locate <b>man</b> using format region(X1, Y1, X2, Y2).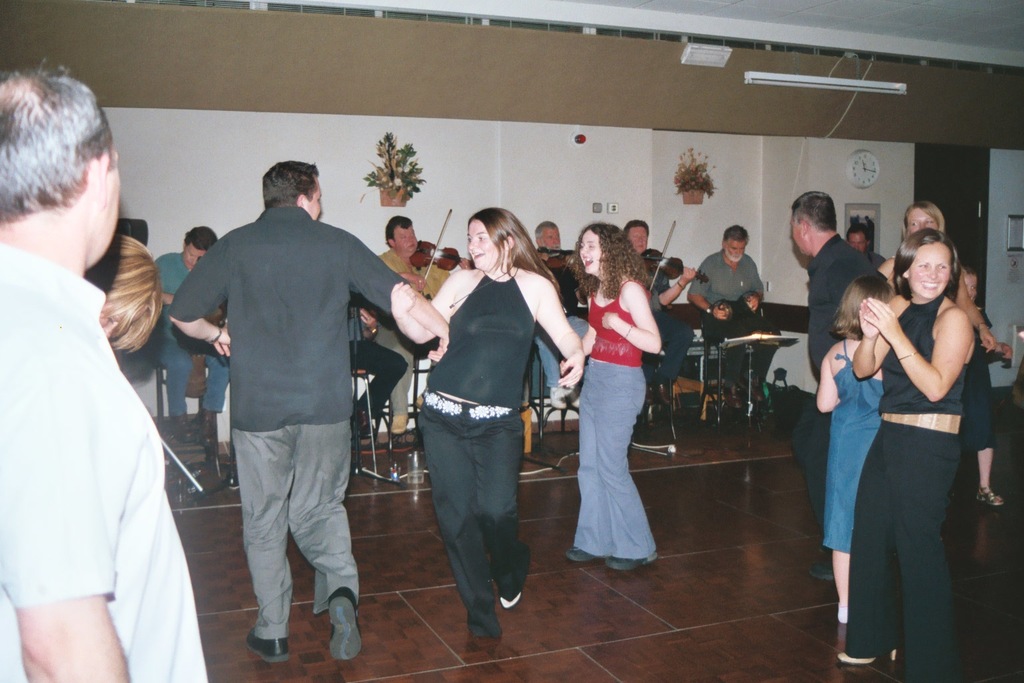
region(525, 215, 598, 417).
